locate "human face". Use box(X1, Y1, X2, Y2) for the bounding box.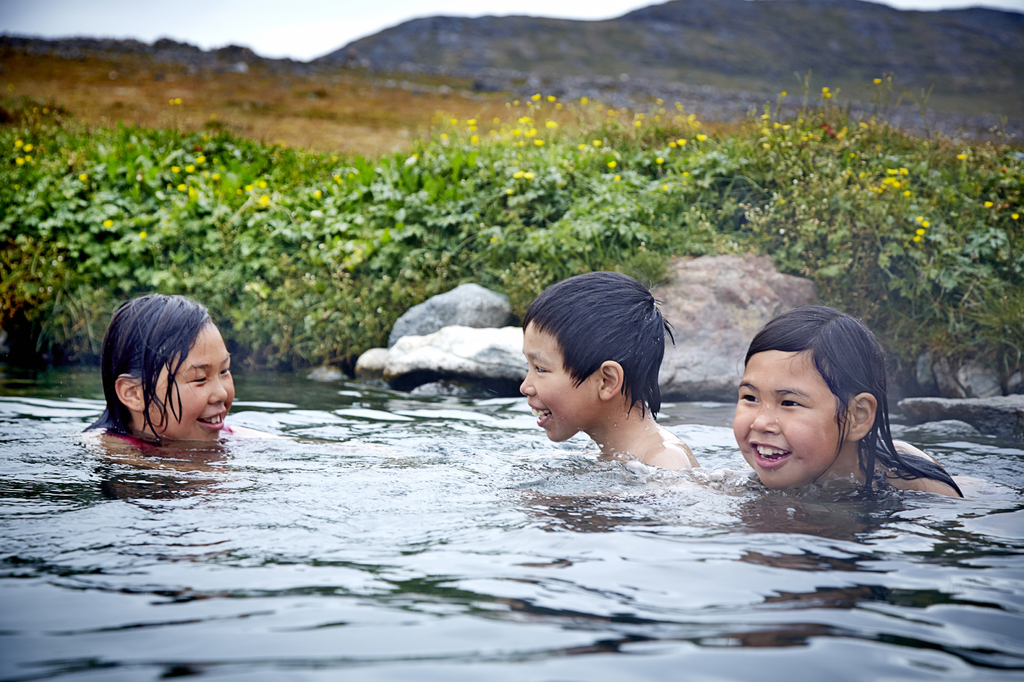
box(144, 320, 236, 441).
